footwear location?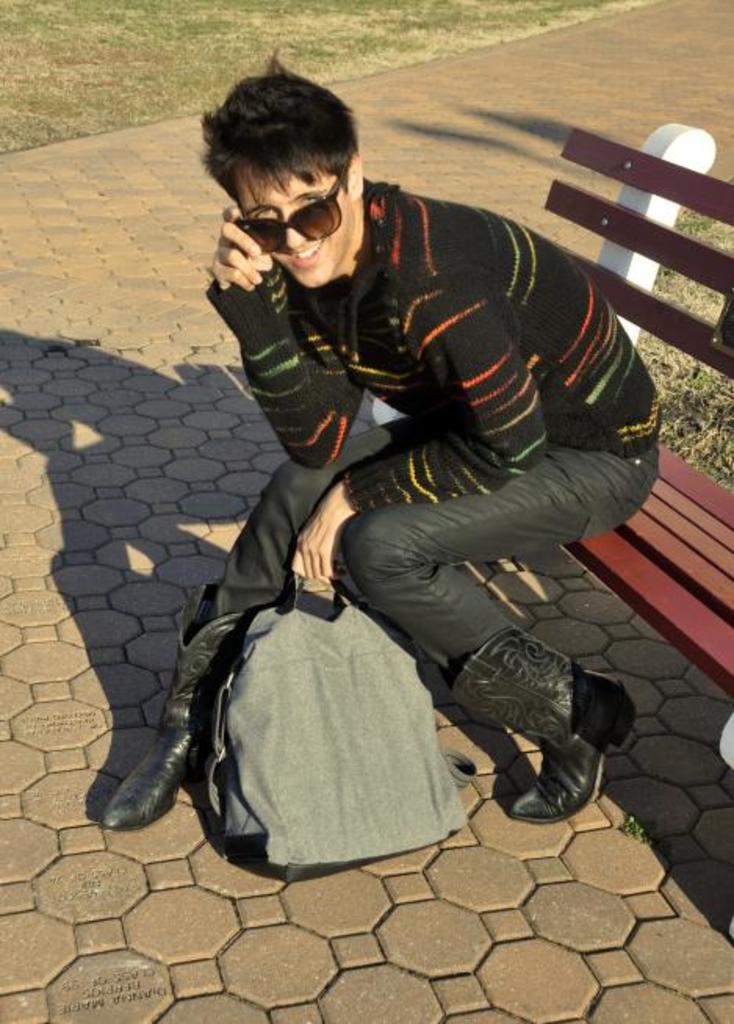
454,618,620,844
